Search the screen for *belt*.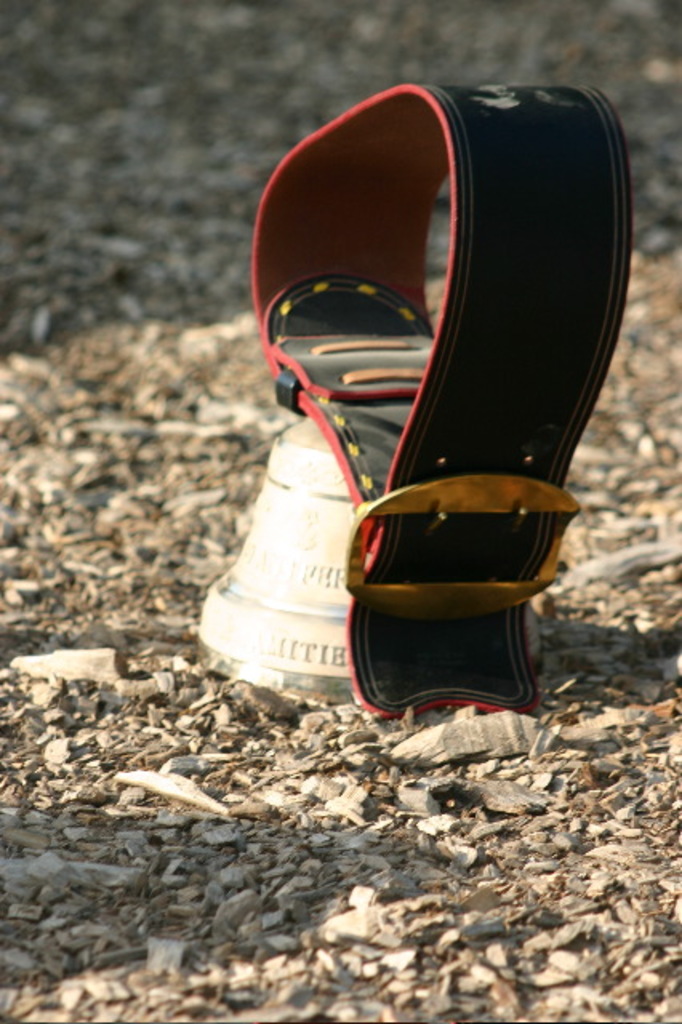
Found at BBox(248, 80, 629, 717).
